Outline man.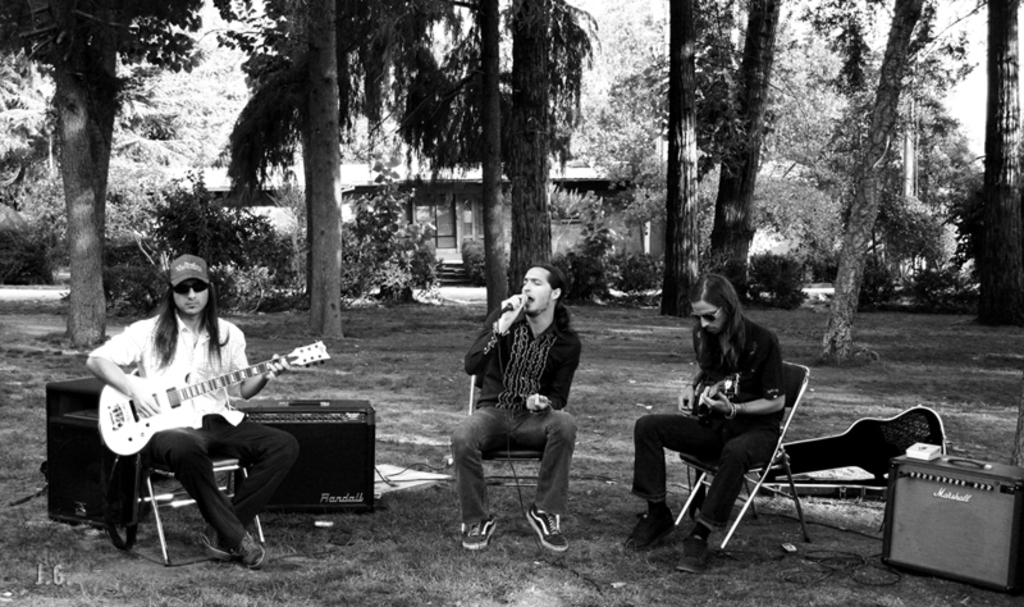
Outline: bbox(627, 273, 786, 565).
